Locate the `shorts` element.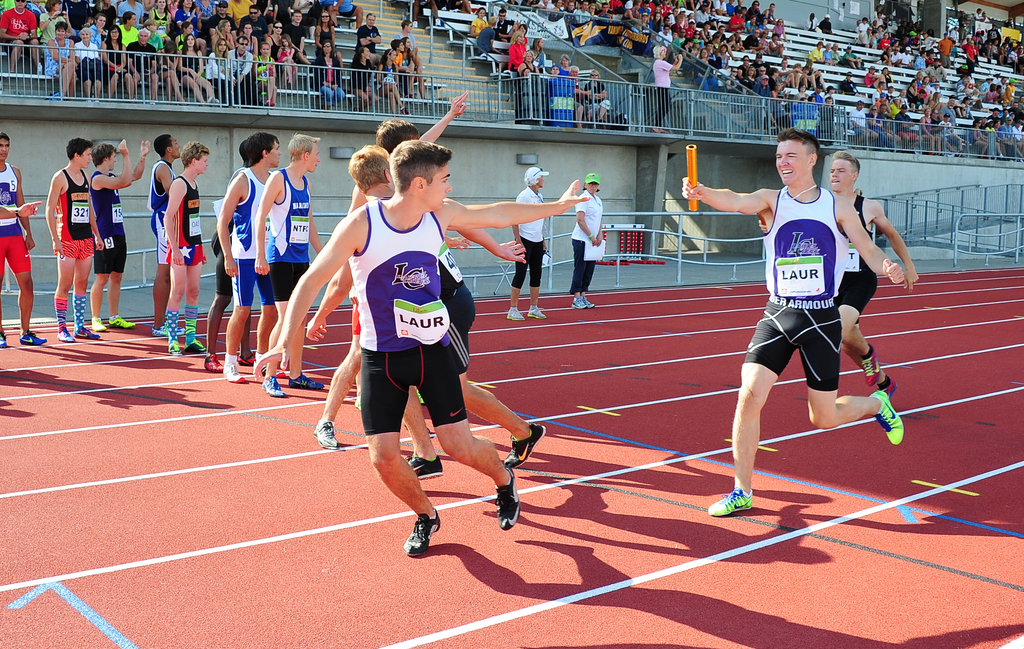
Element bbox: region(356, 339, 472, 434).
